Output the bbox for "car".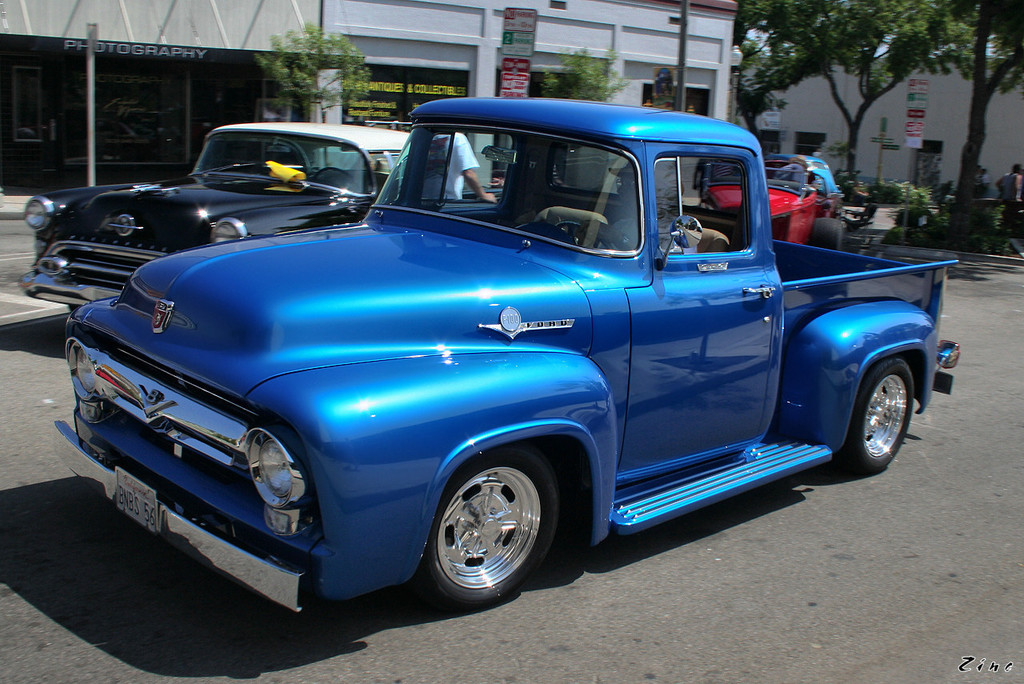
698/160/844/252.
